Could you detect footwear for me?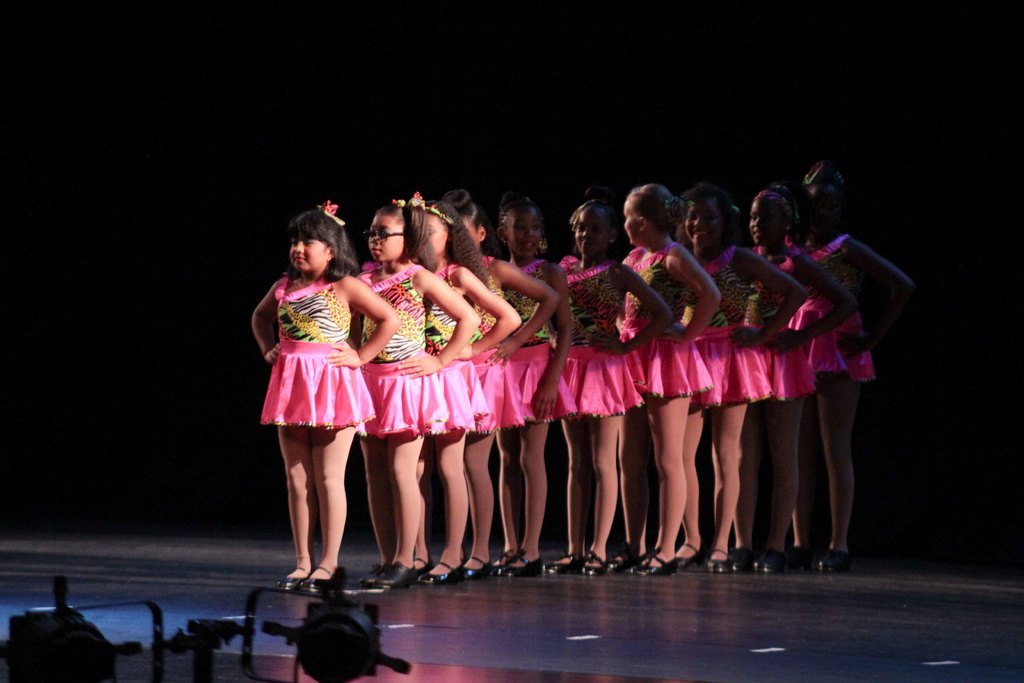
Detection result: (x1=411, y1=554, x2=433, y2=575).
